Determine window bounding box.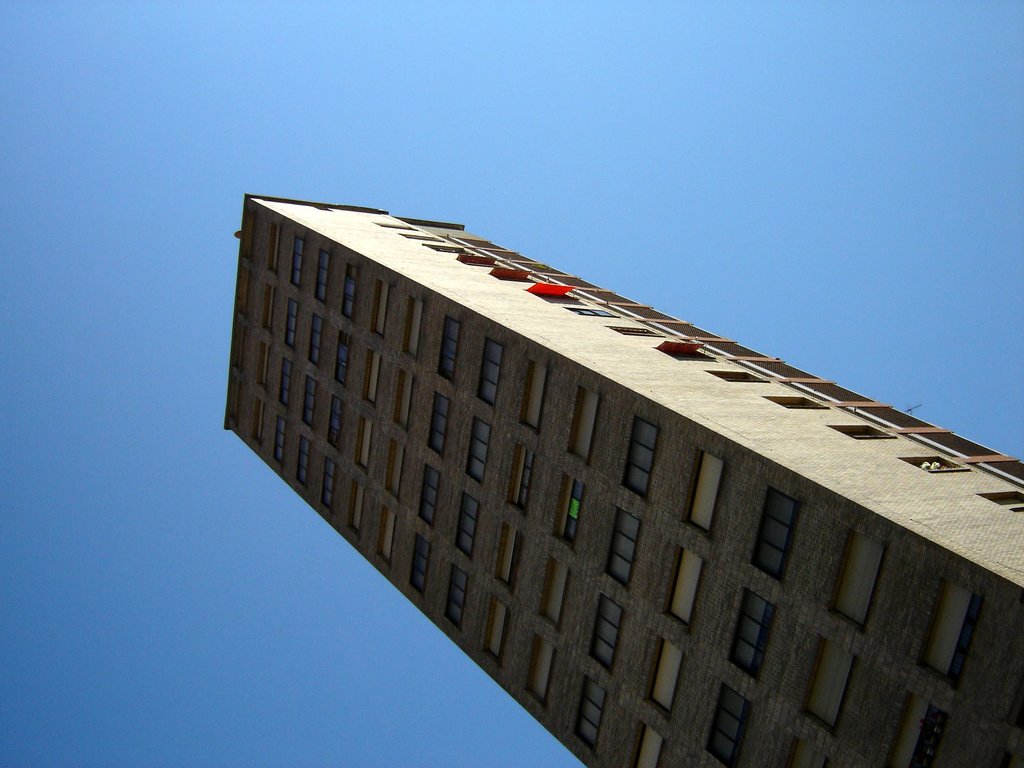
Determined: rect(268, 227, 282, 278).
